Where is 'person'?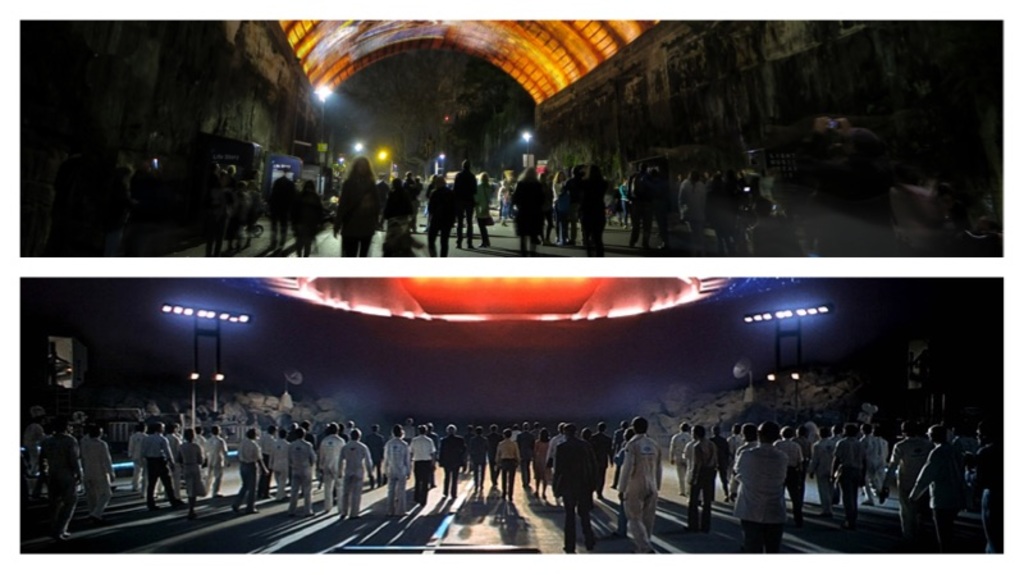
<bbox>680, 168, 707, 256</bbox>.
